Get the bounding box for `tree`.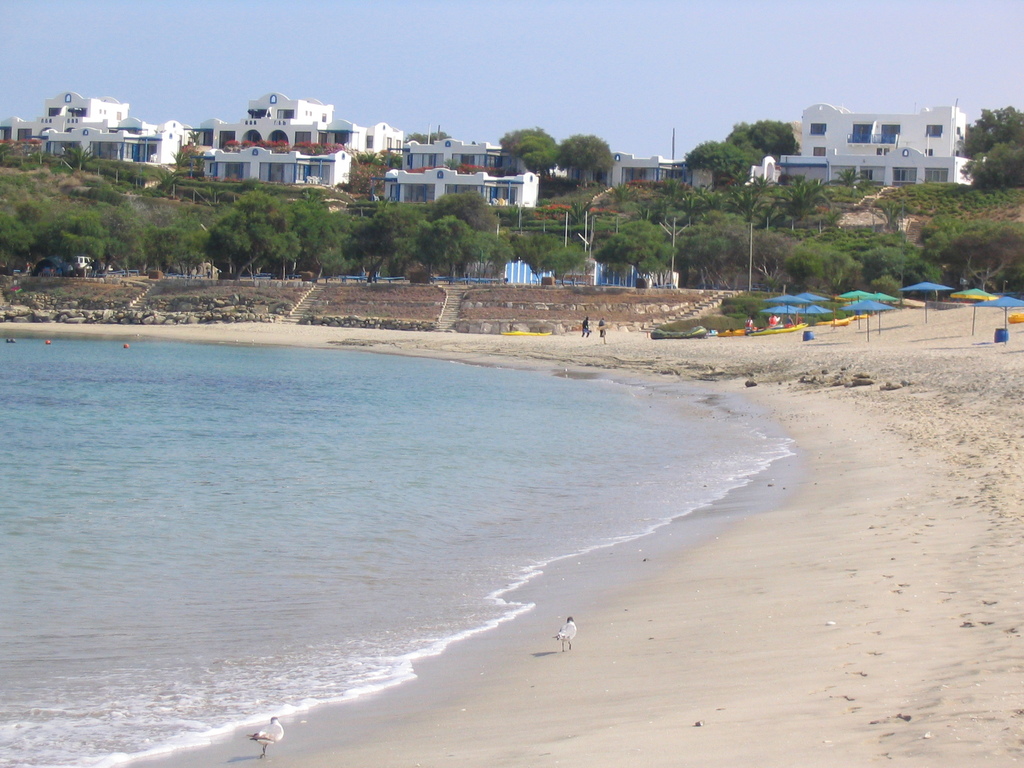
bbox=(722, 122, 797, 159).
